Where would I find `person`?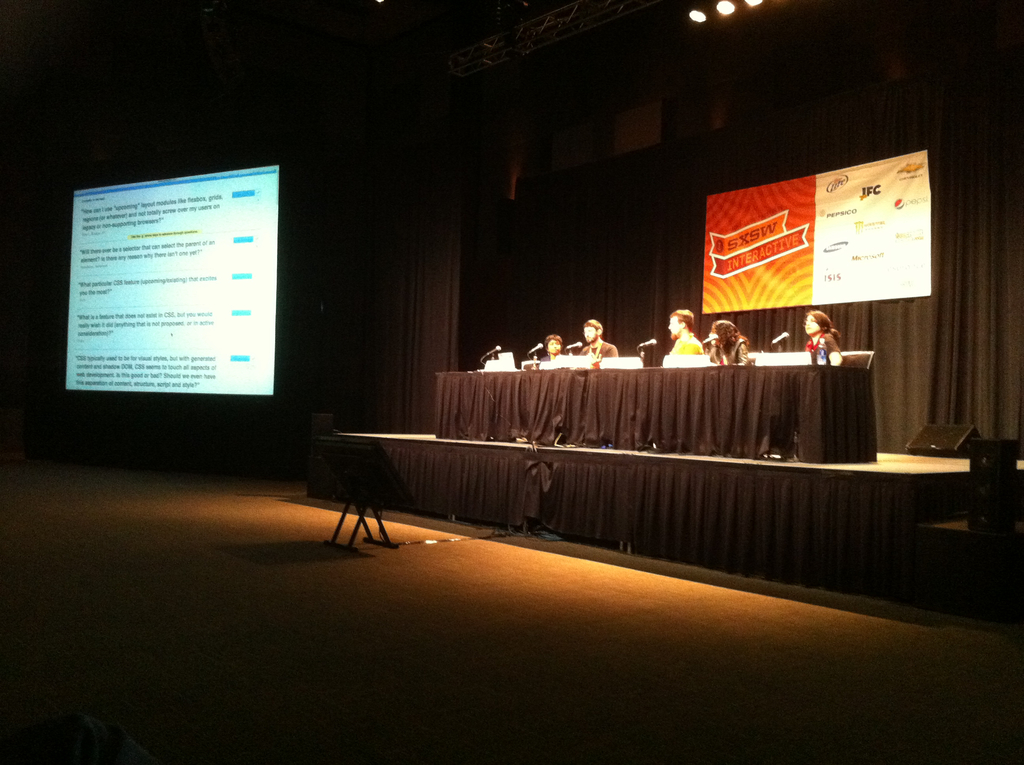
At <region>708, 319, 750, 365</region>.
